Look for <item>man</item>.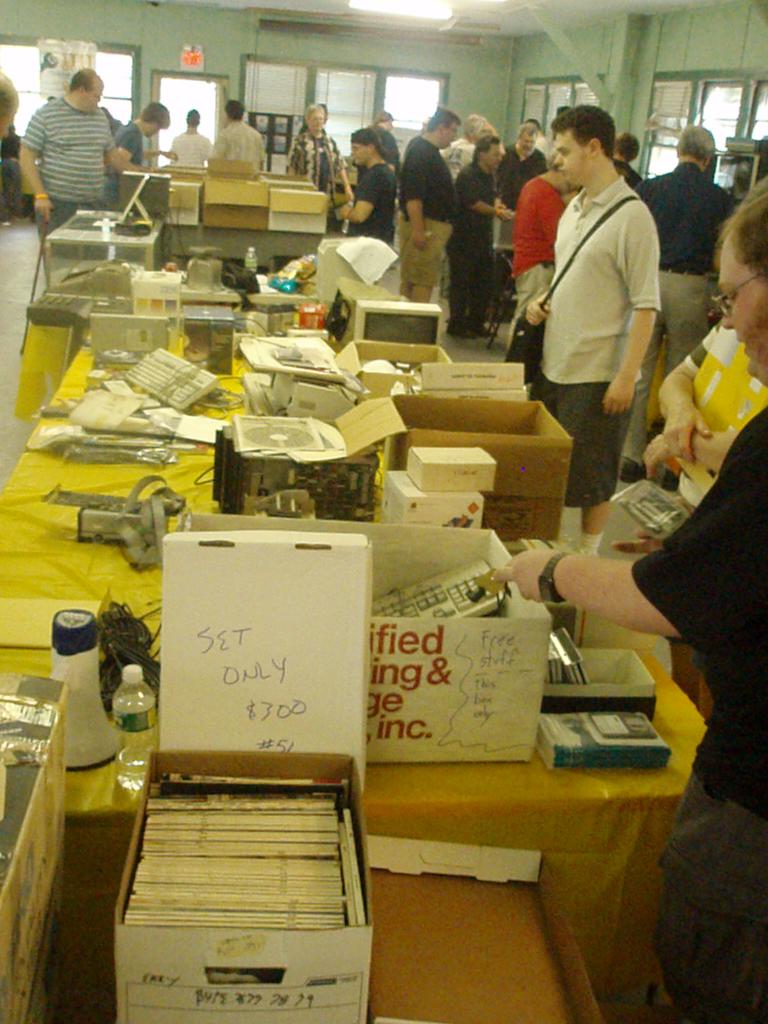
Found: (111,101,172,207).
